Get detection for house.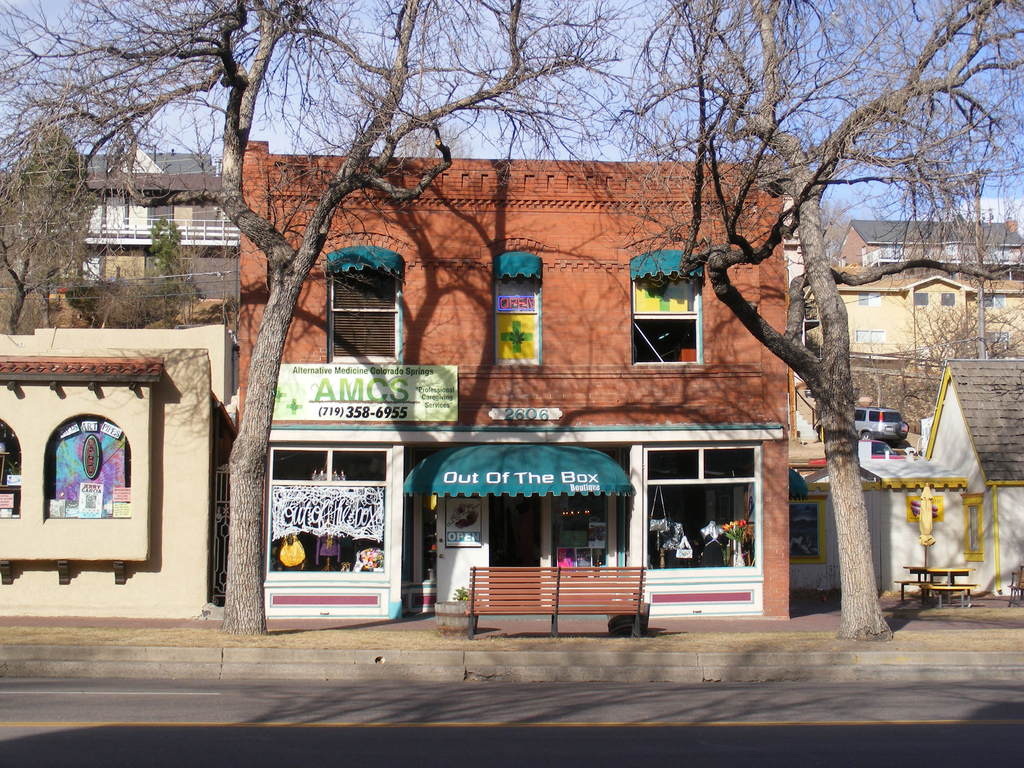
Detection: (left=853, top=365, right=1023, bottom=603).
